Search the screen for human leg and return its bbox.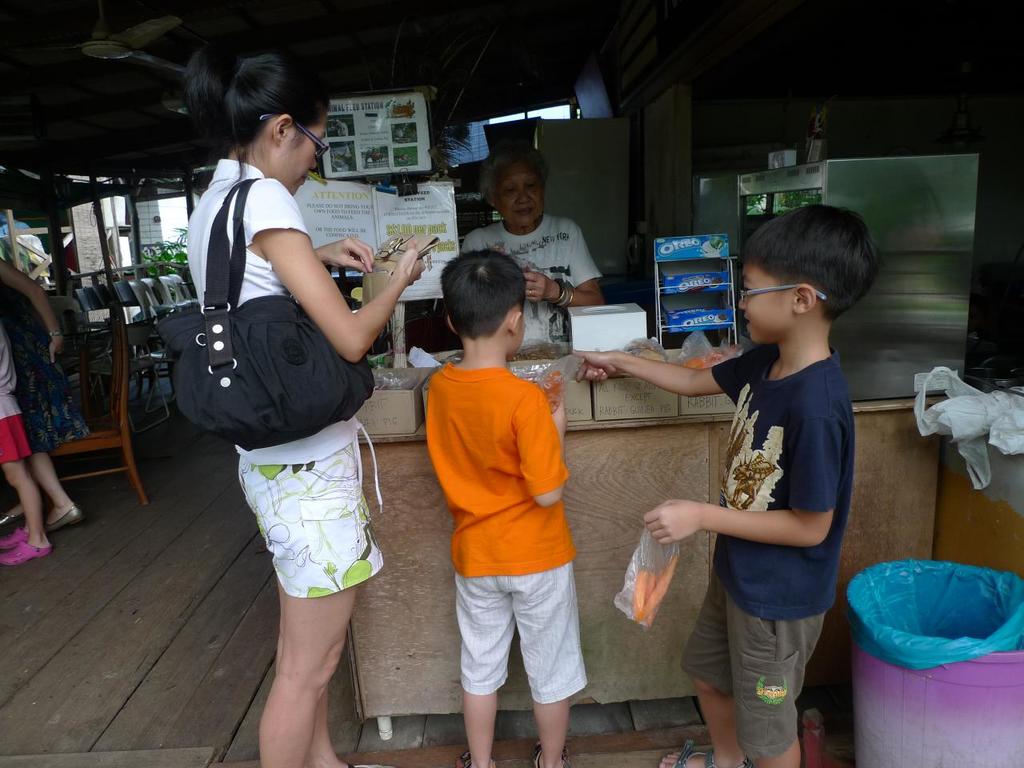
Found: (x1=233, y1=462, x2=347, y2=767).
